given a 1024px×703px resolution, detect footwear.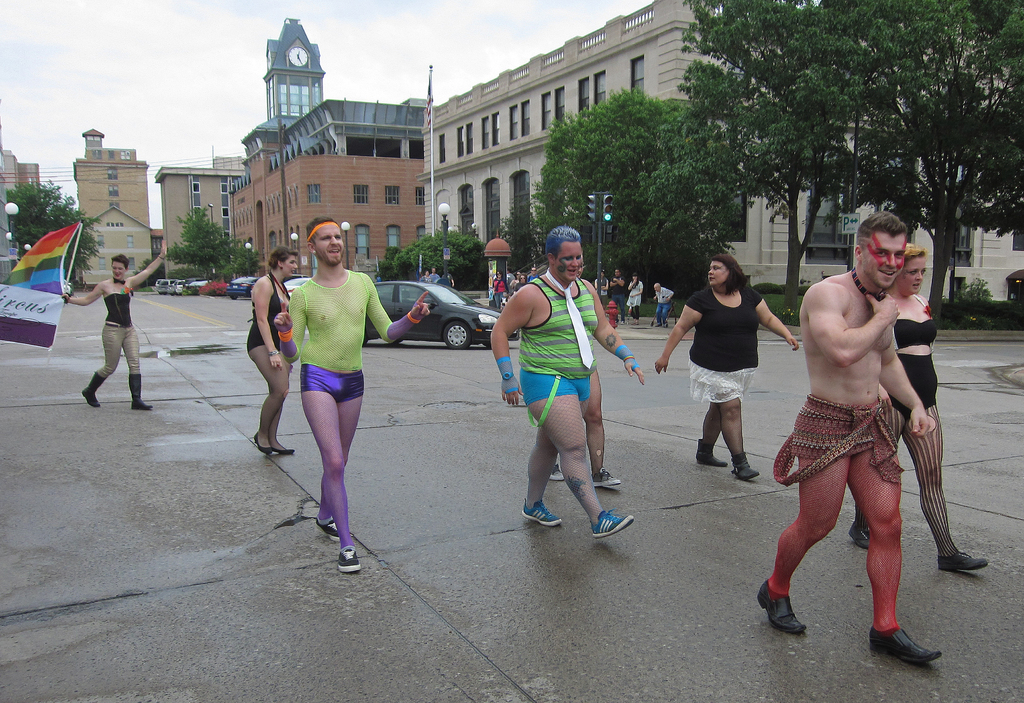
{"x1": 937, "y1": 551, "x2": 989, "y2": 570}.
